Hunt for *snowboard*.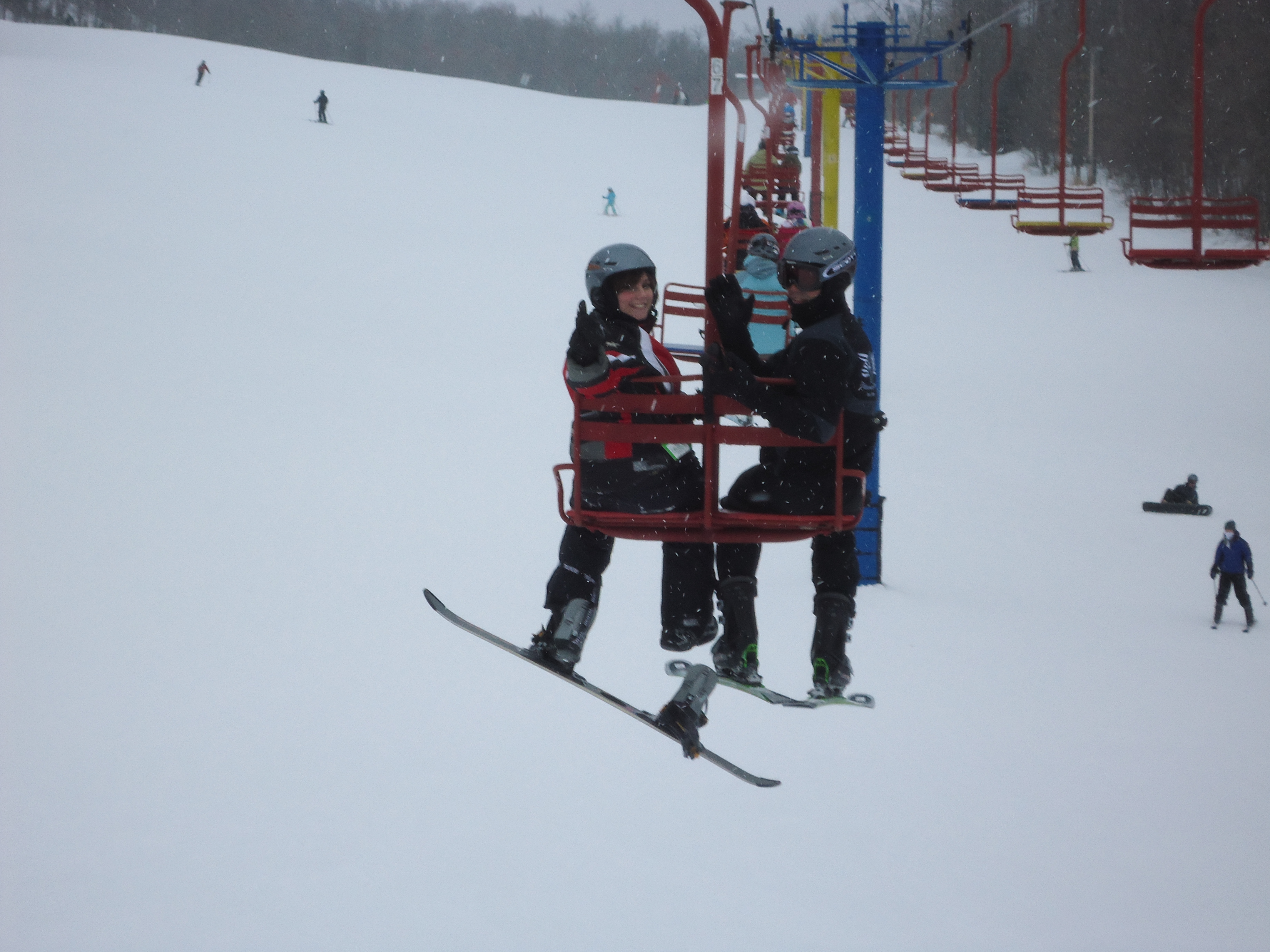
Hunted down at bbox=(195, 194, 258, 209).
